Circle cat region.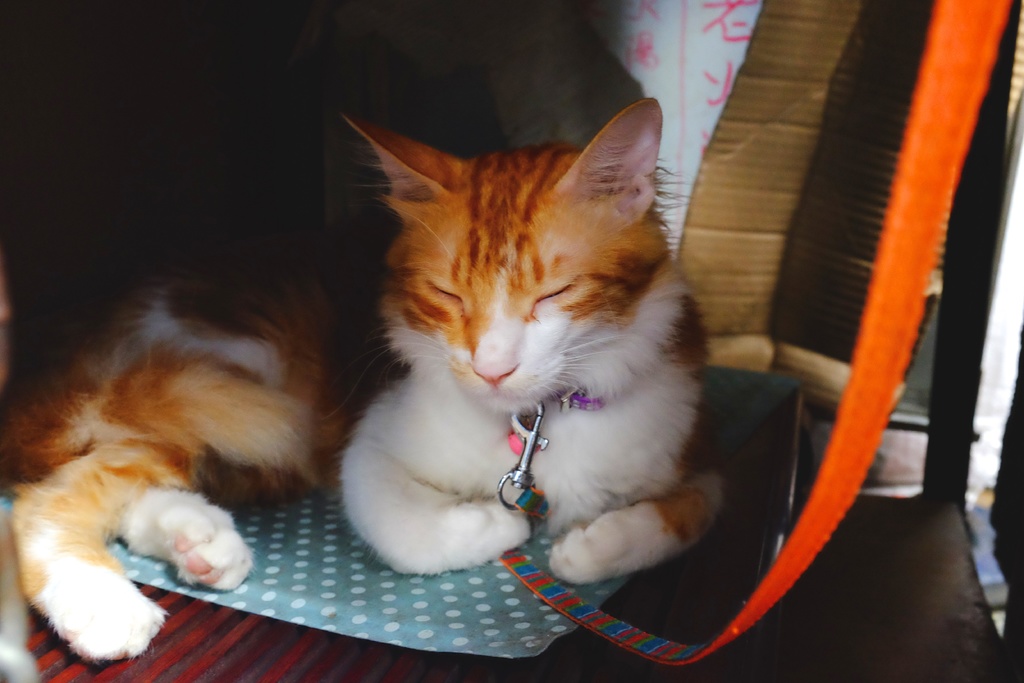
Region: {"left": 310, "top": 98, "right": 713, "bottom": 598}.
